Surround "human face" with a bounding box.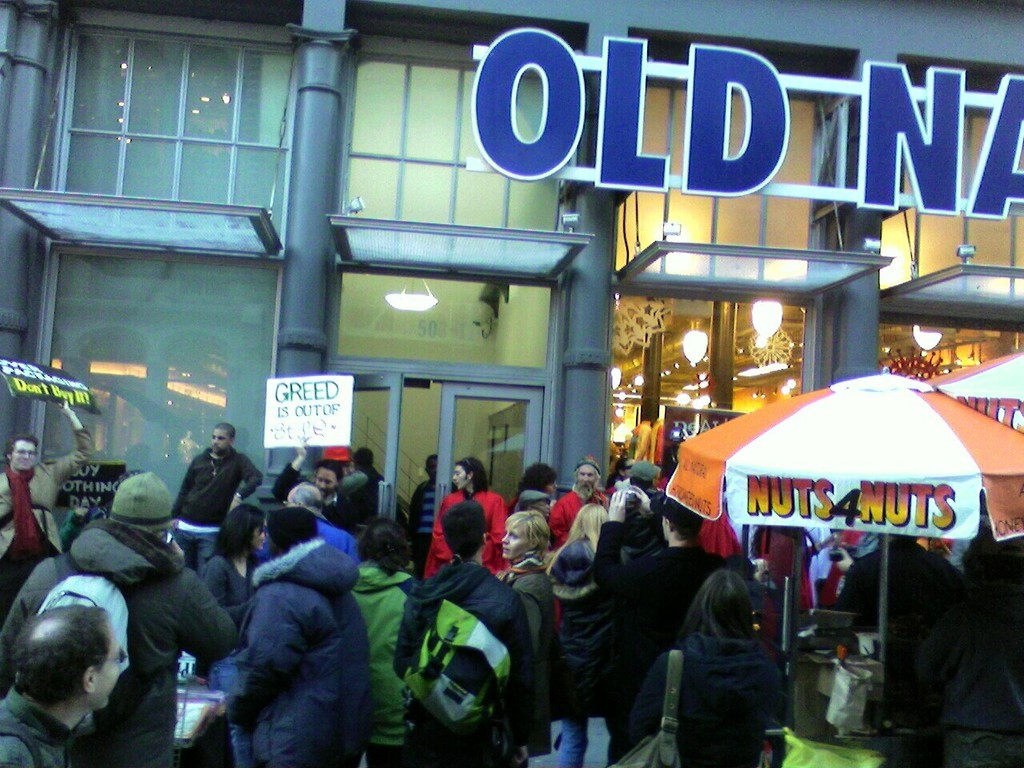
locate(429, 461, 438, 483).
